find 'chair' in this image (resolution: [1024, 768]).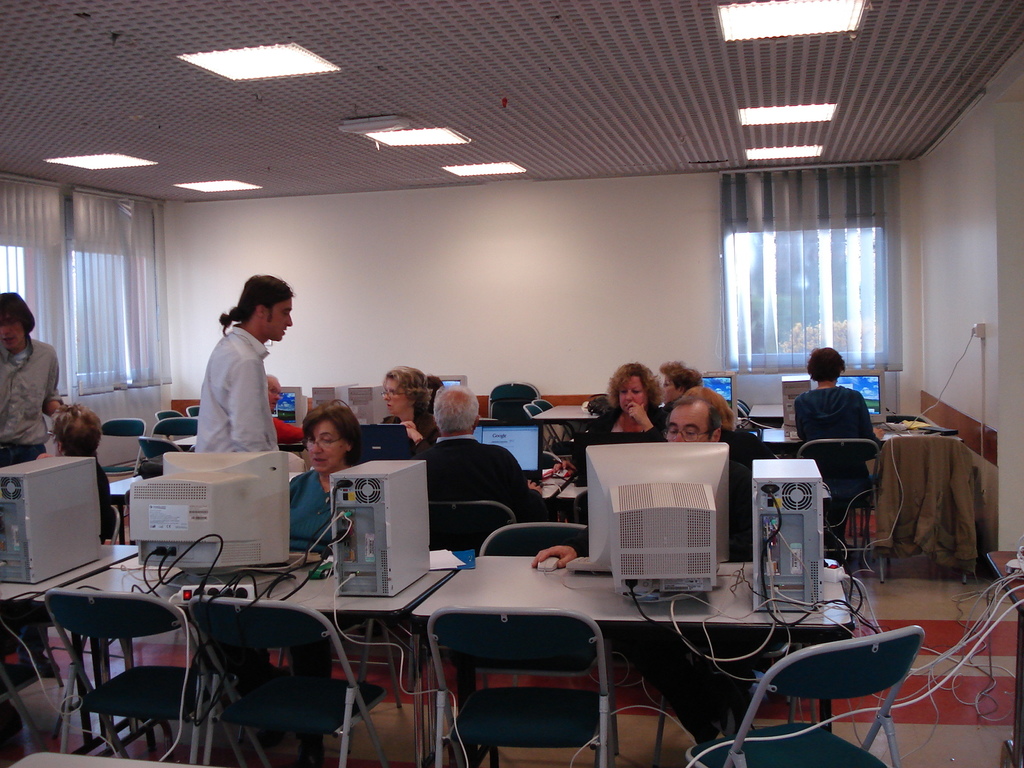
185:594:392:767.
